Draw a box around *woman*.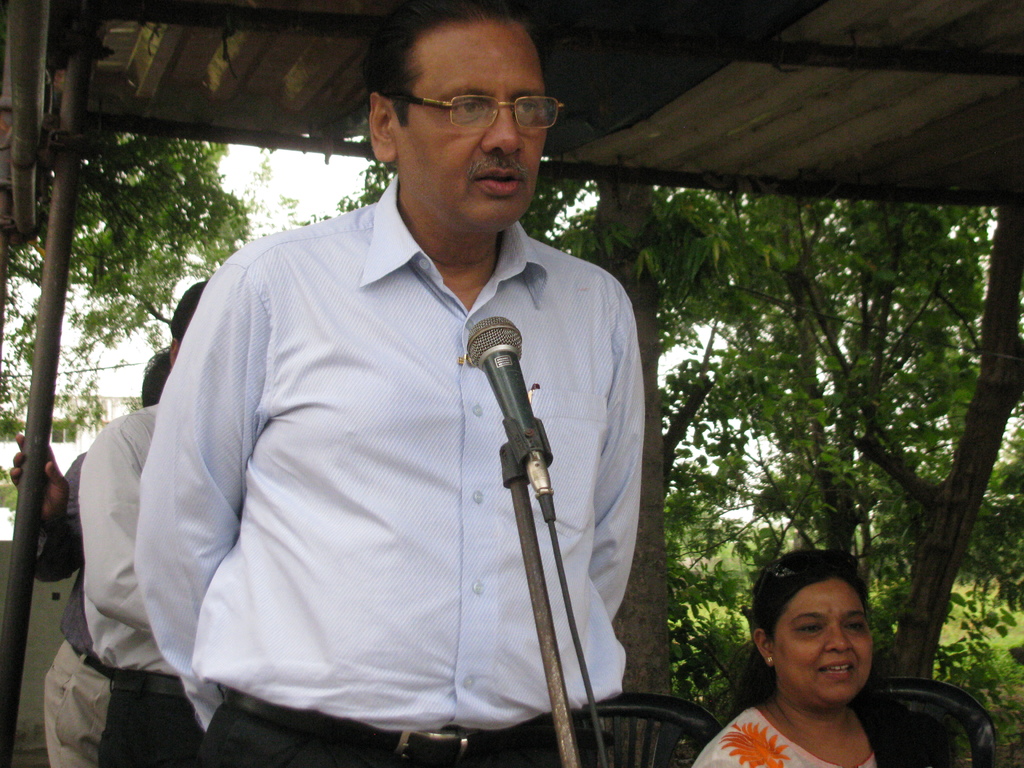
x1=692, y1=554, x2=947, y2=767.
